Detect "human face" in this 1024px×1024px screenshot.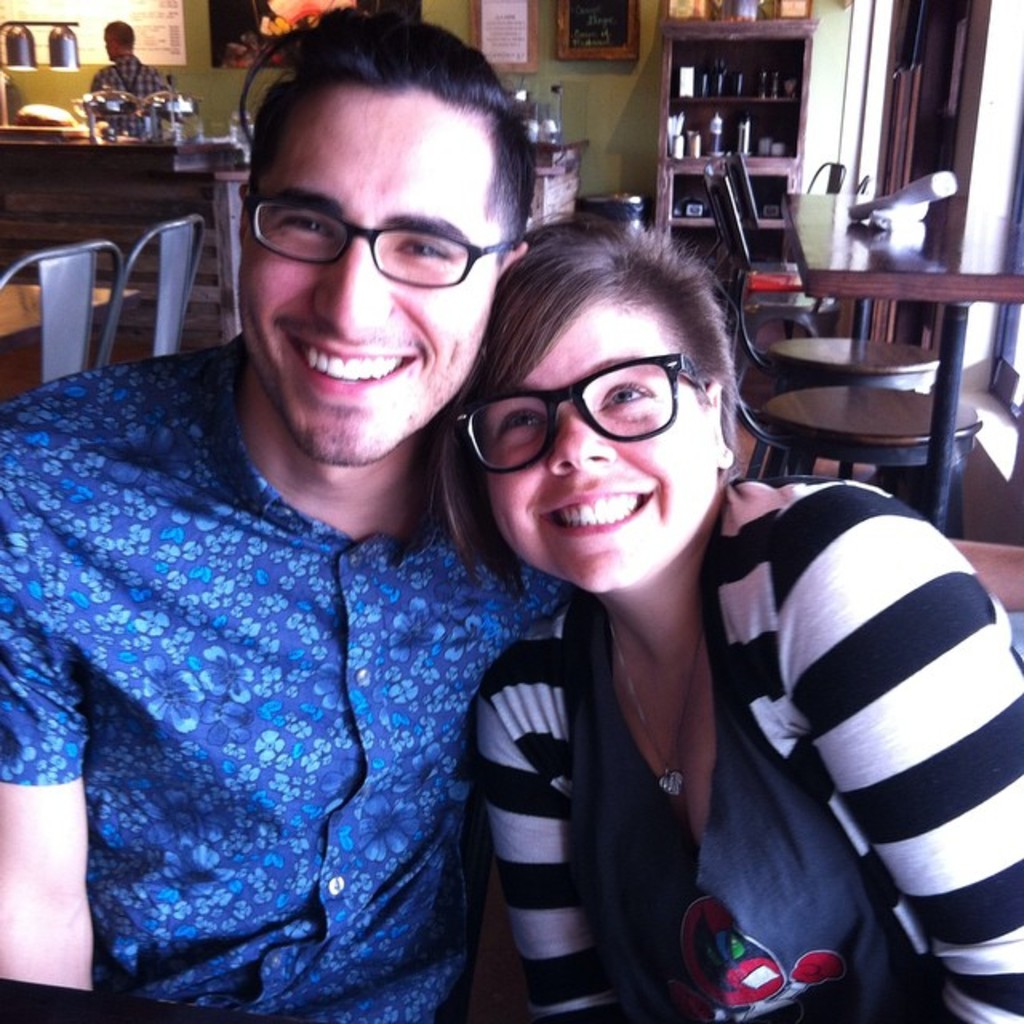
Detection: box=[501, 291, 714, 600].
